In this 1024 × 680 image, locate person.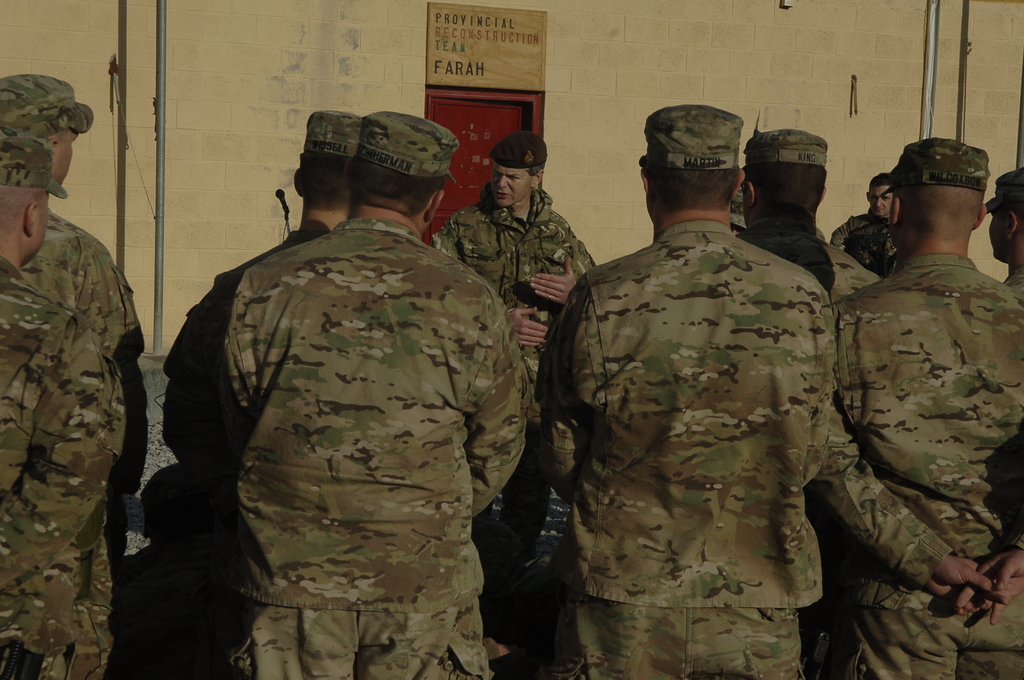
Bounding box: pyautogui.locateOnScreen(842, 167, 898, 287).
